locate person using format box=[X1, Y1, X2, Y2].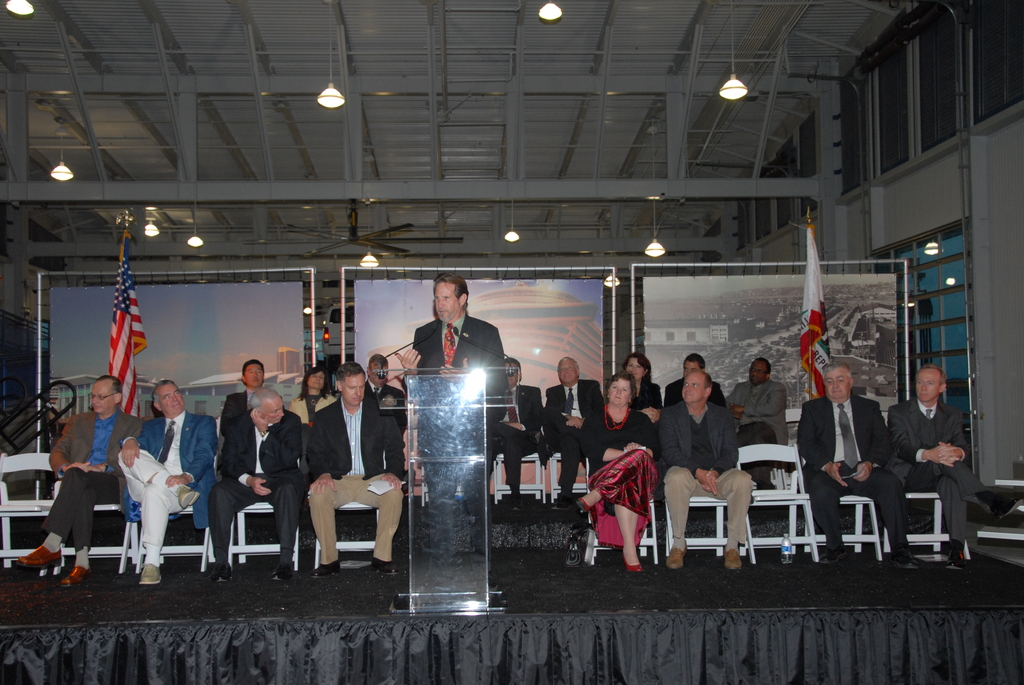
box=[204, 383, 307, 579].
